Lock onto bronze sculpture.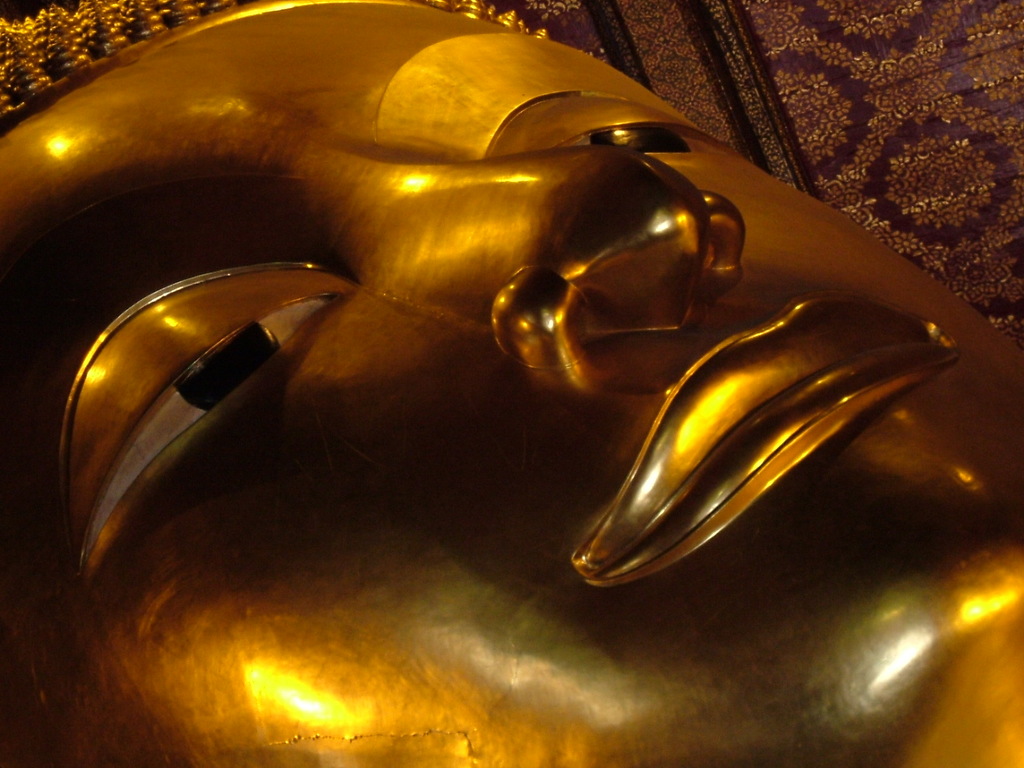
Locked: 4,27,994,716.
